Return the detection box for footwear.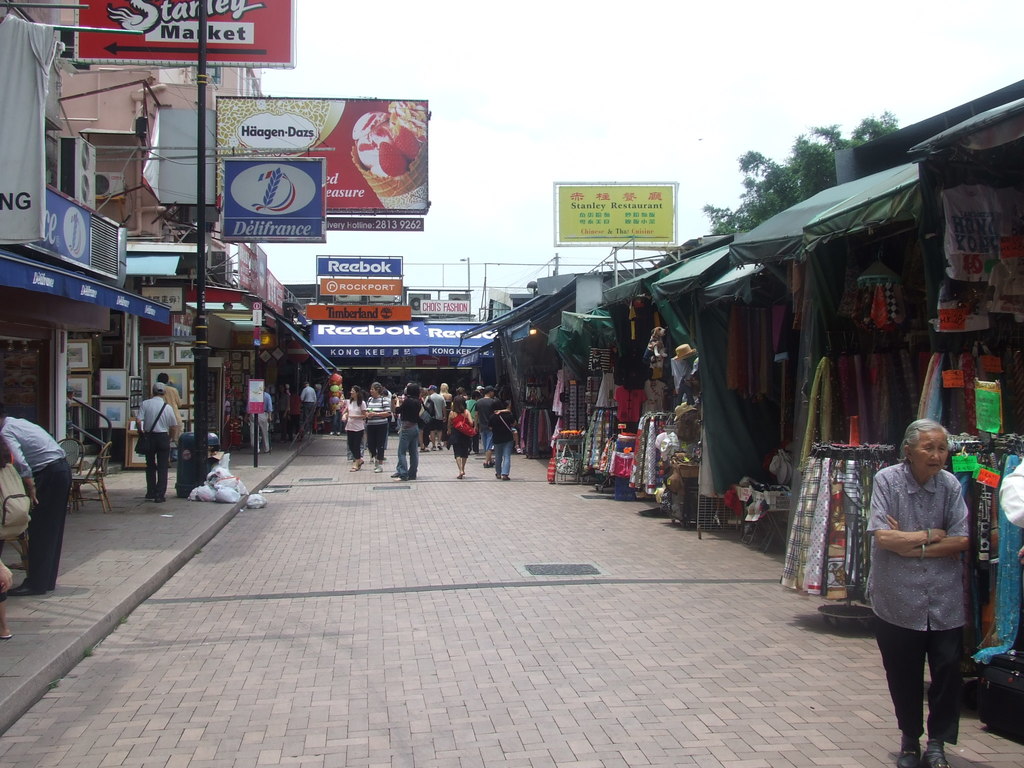
(925,744,947,764).
